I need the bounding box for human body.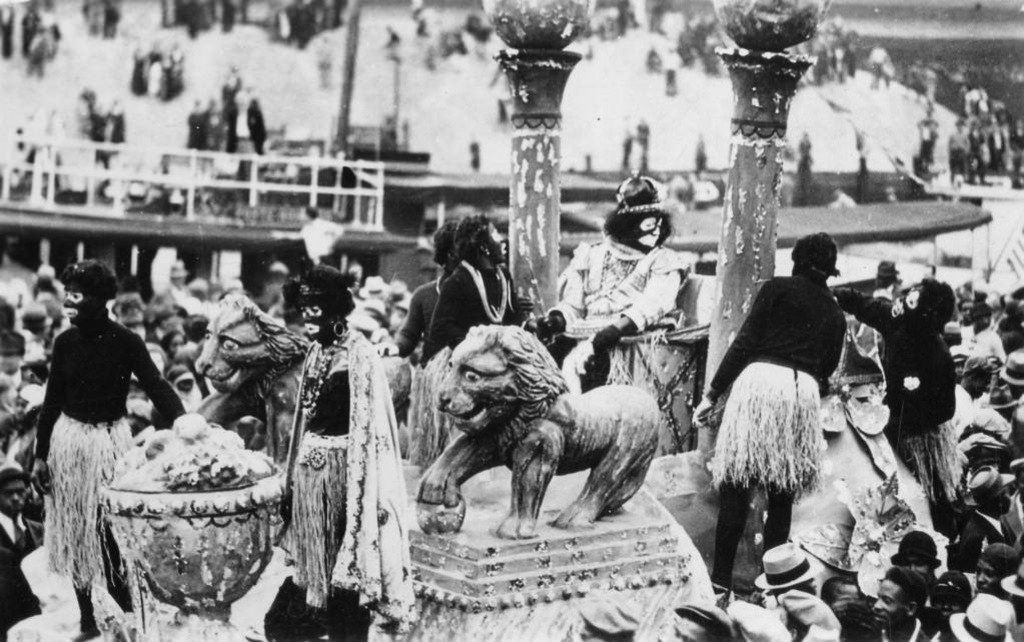
Here it is: <box>946,97,1019,179</box>.
